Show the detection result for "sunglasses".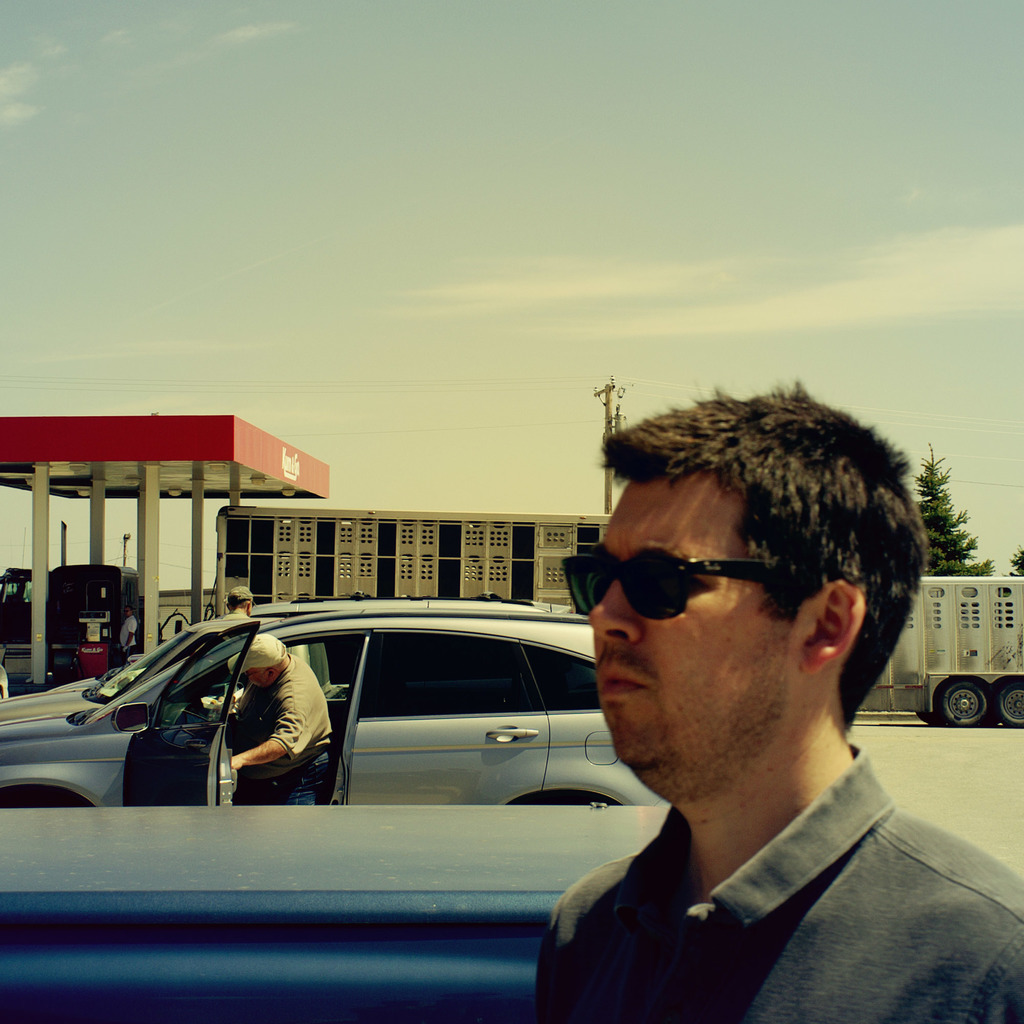
[x1=562, y1=547, x2=782, y2=608].
